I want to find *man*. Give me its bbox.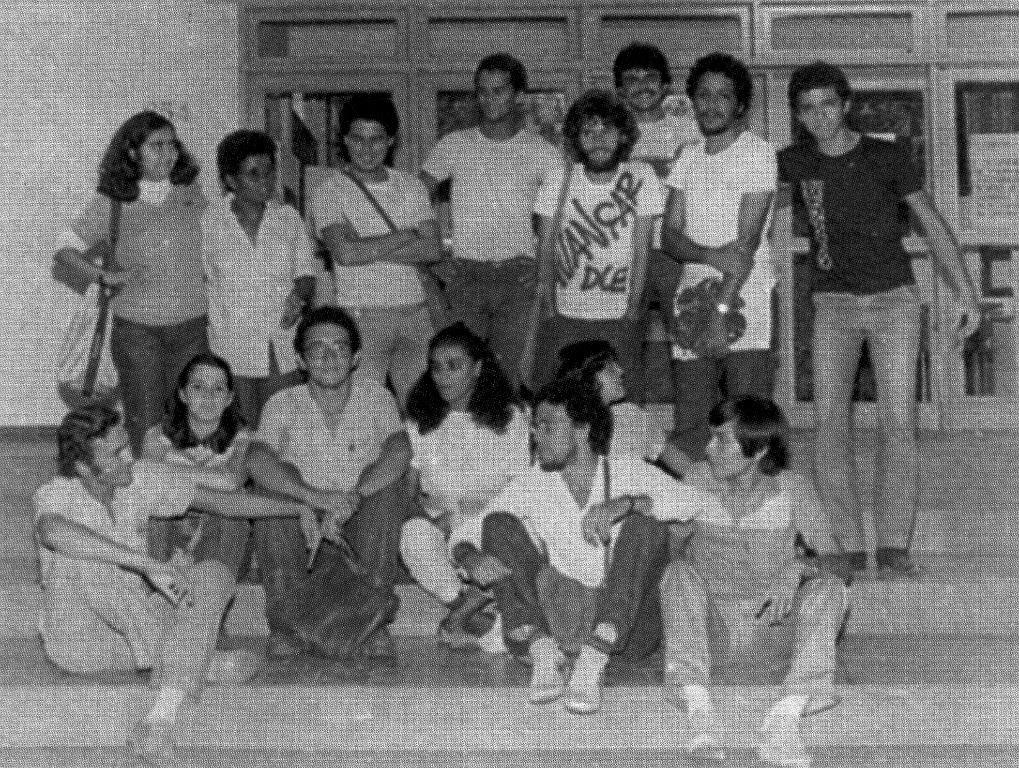
[x1=659, y1=53, x2=781, y2=423].
